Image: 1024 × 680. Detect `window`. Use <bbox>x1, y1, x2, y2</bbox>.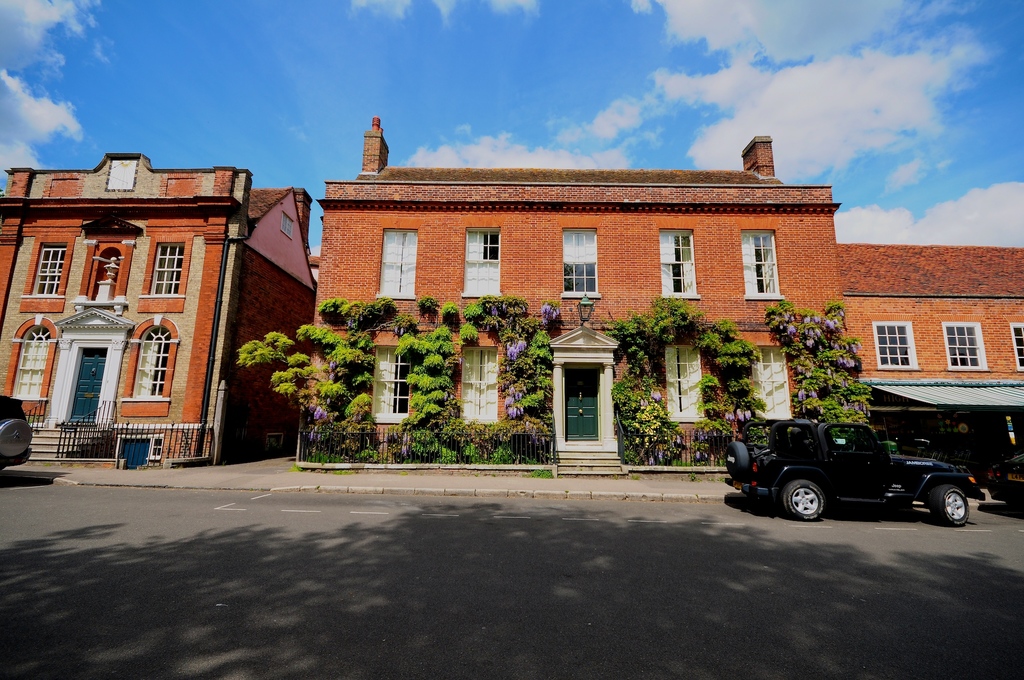
<bbox>132, 327, 172, 396</bbox>.
